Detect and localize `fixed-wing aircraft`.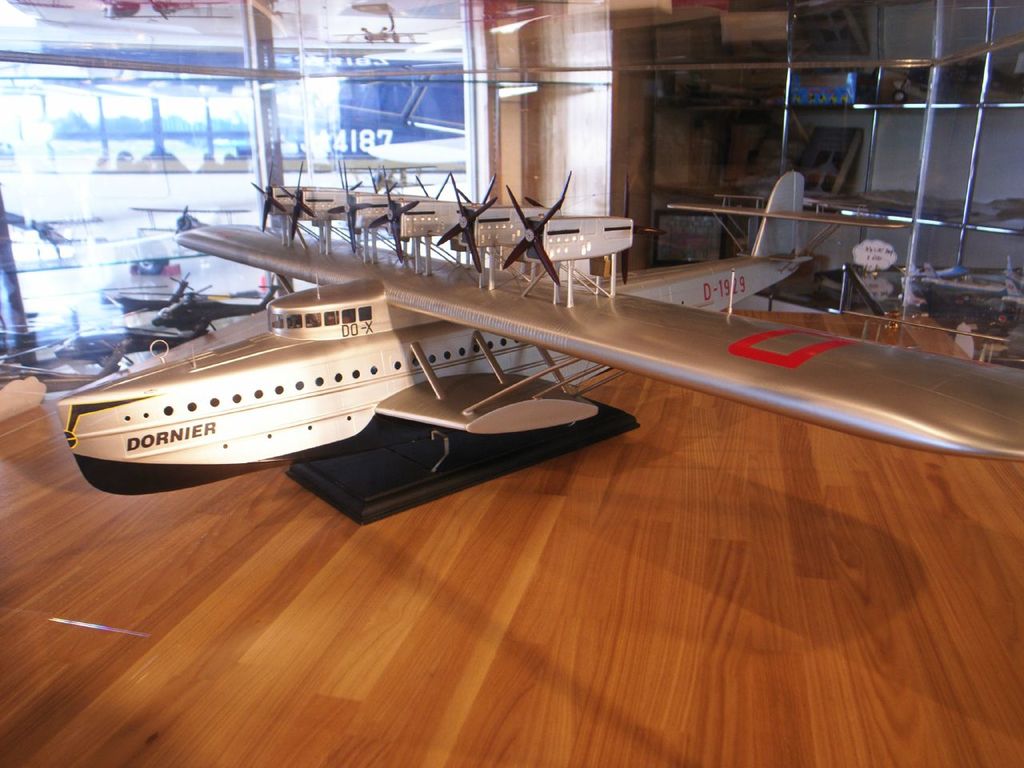
Localized at (left=43, top=154, right=1023, bottom=498).
